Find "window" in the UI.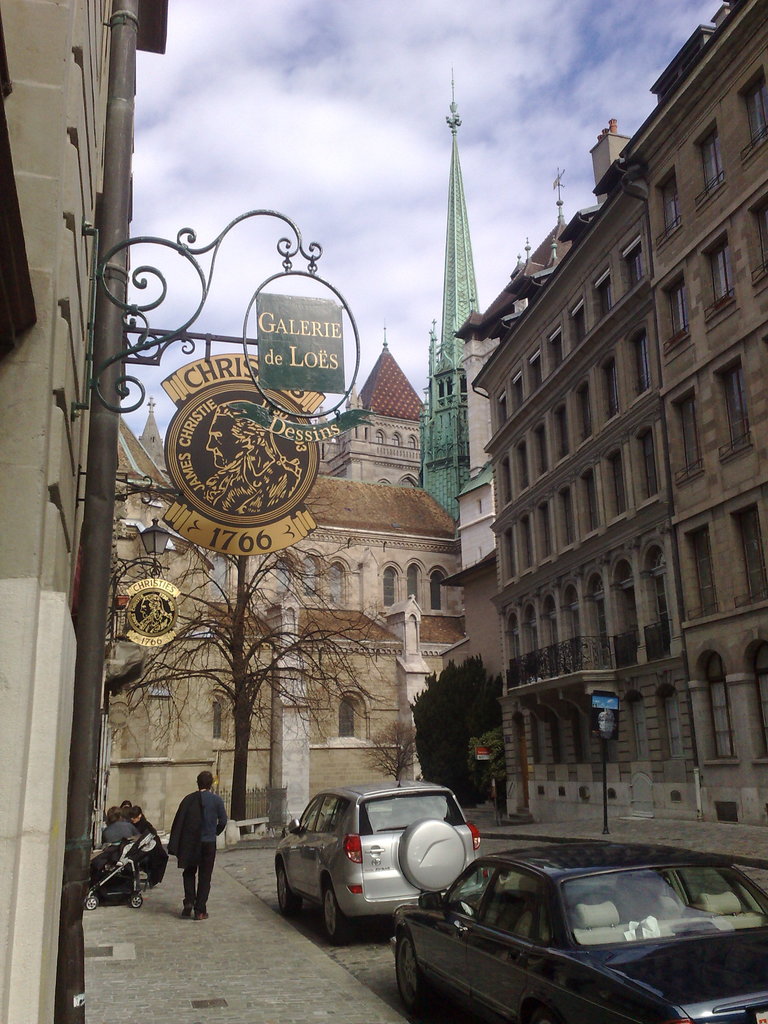
UI element at bbox=(740, 68, 767, 166).
